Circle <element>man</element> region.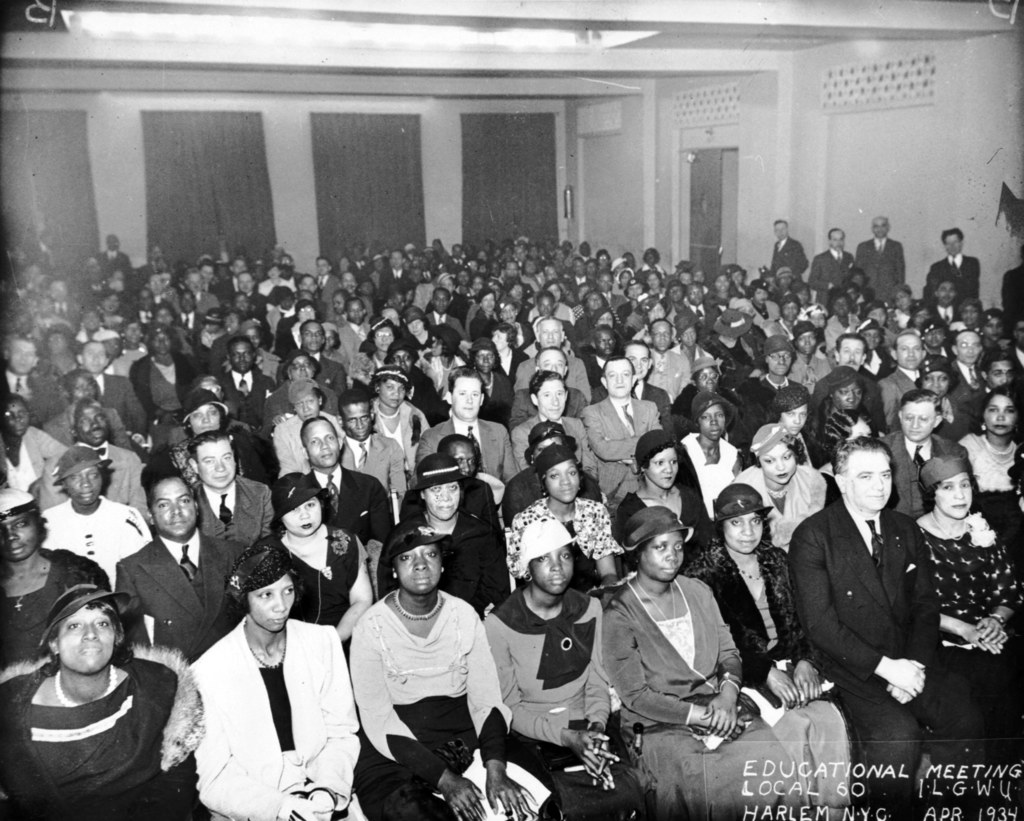
Region: [793, 433, 934, 747].
